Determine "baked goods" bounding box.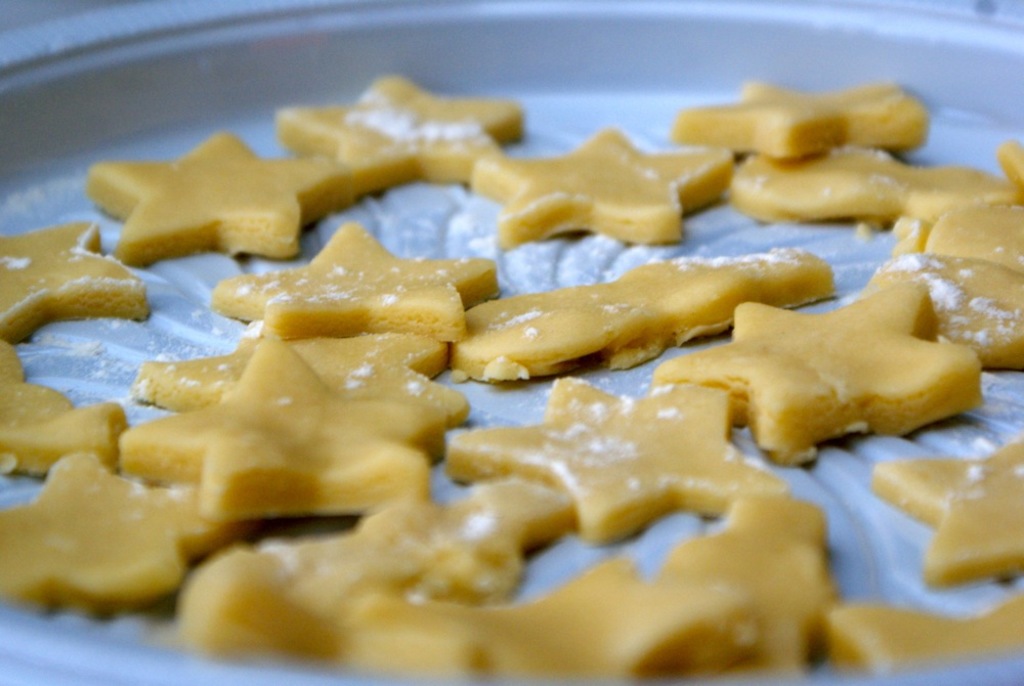
Determined: (left=868, top=433, right=1023, bottom=588).
